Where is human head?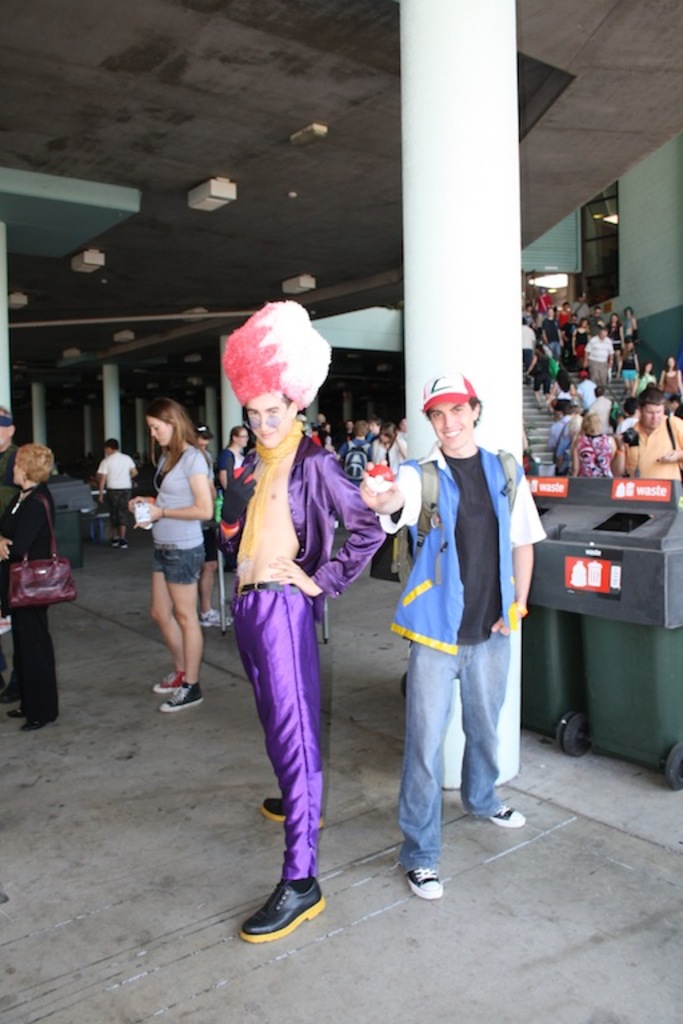
[x1=666, y1=351, x2=680, y2=371].
